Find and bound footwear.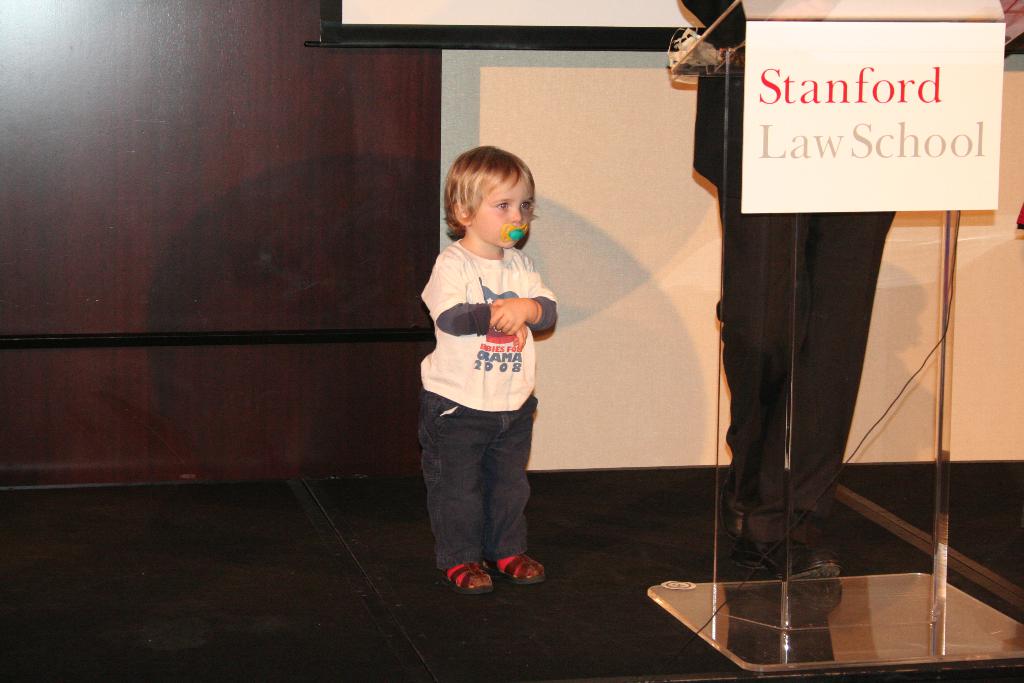
Bound: crop(717, 536, 785, 583).
